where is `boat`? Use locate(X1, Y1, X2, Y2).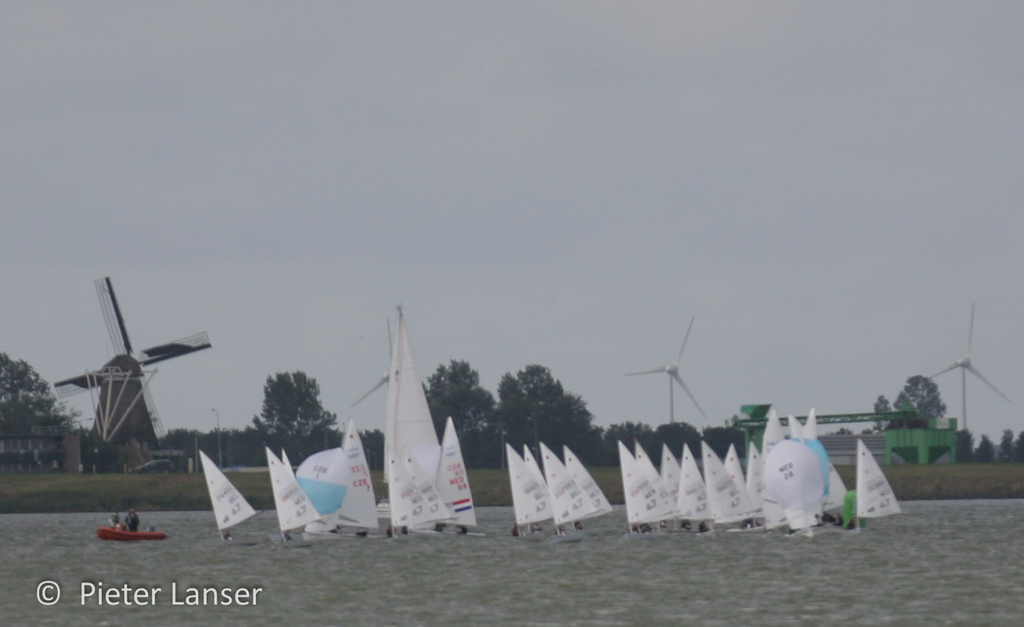
locate(202, 450, 260, 545).
